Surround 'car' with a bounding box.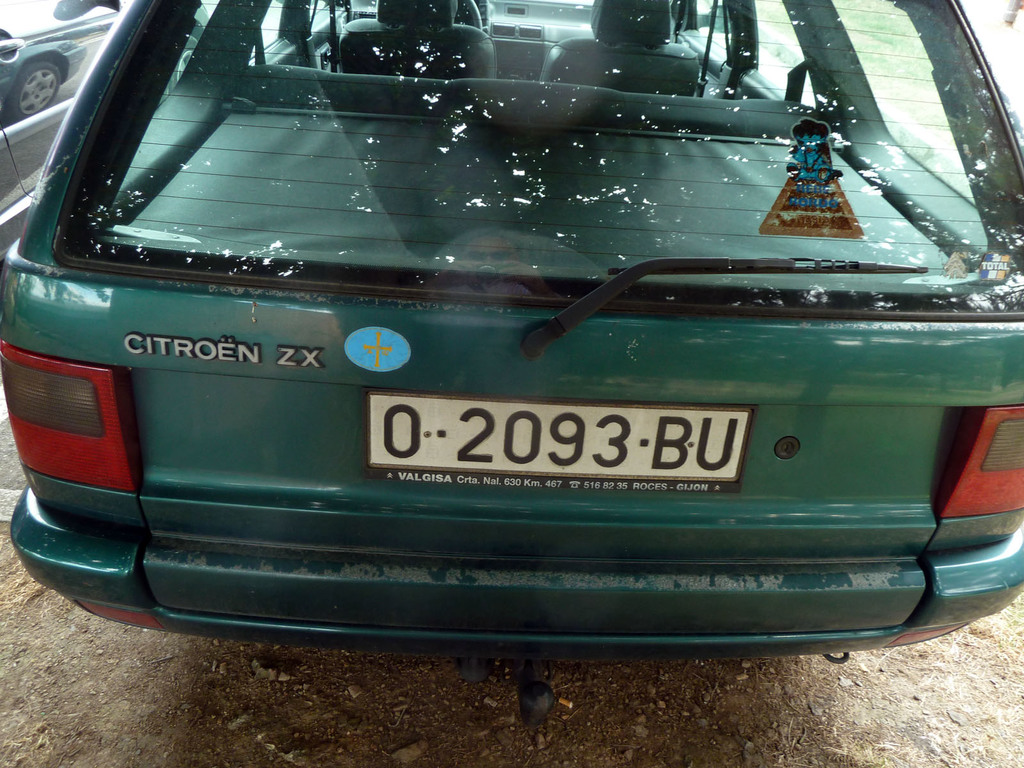
0:24:86:125.
